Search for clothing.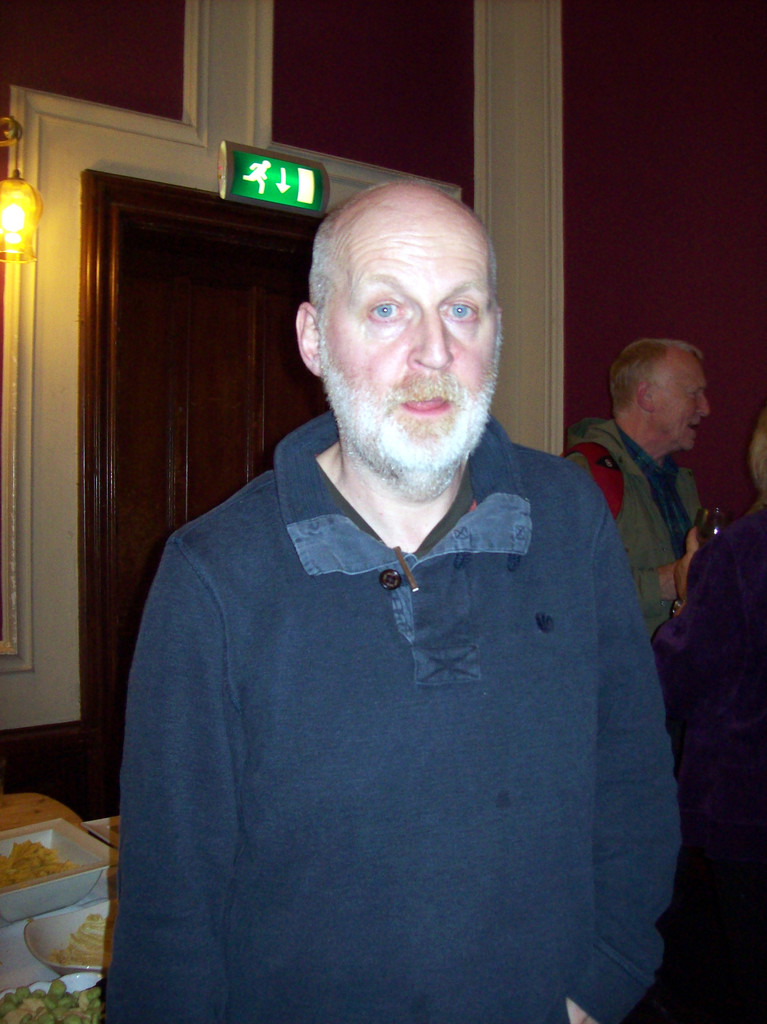
Found at [569, 412, 701, 644].
